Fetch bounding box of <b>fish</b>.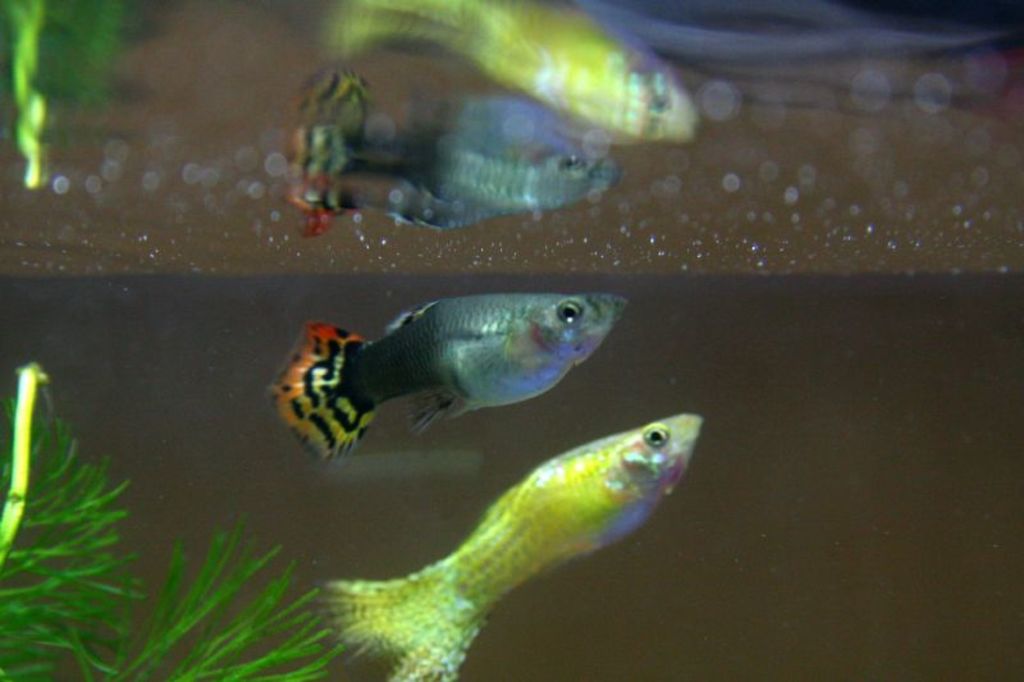
Bbox: Rect(315, 411, 701, 681).
